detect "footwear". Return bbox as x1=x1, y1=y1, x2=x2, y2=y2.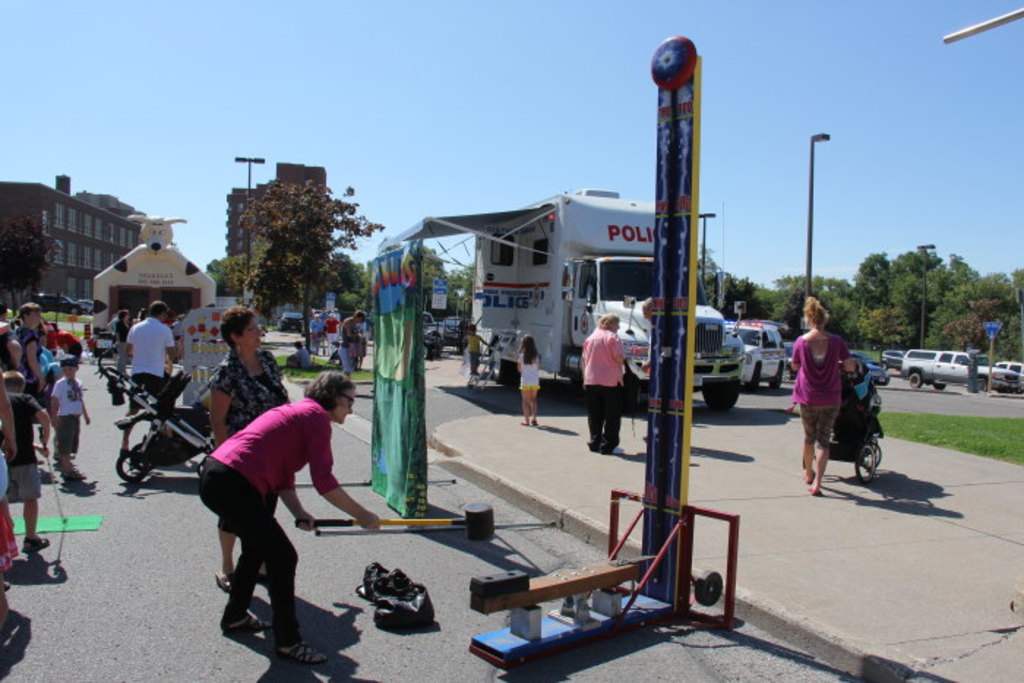
x1=590, y1=440, x2=595, y2=449.
